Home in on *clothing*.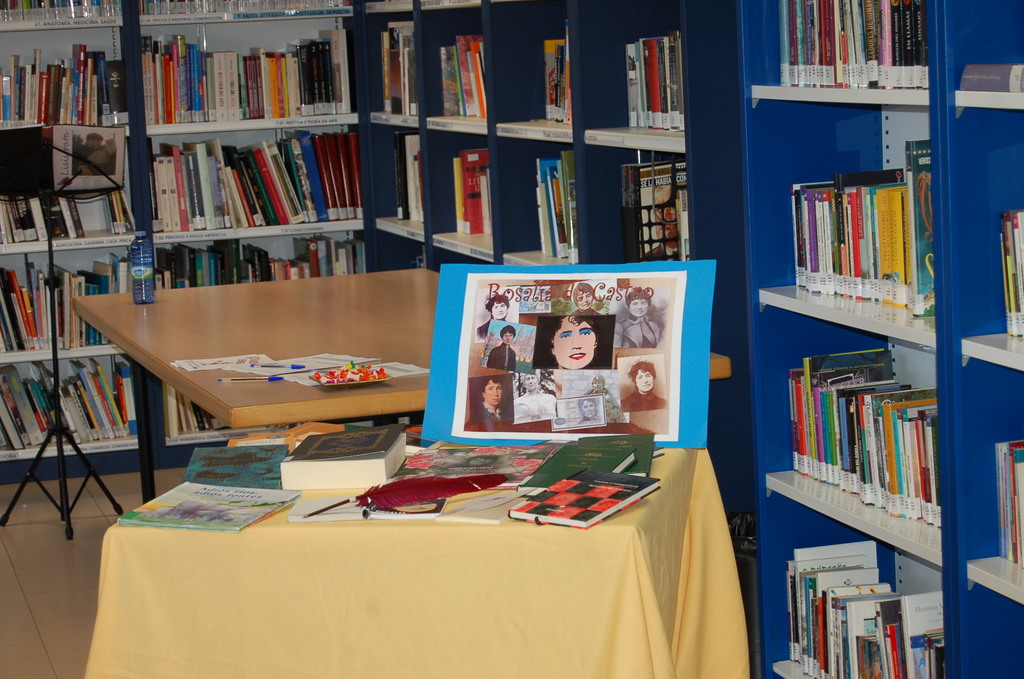
Homed in at x1=625, y1=321, x2=661, y2=355.
